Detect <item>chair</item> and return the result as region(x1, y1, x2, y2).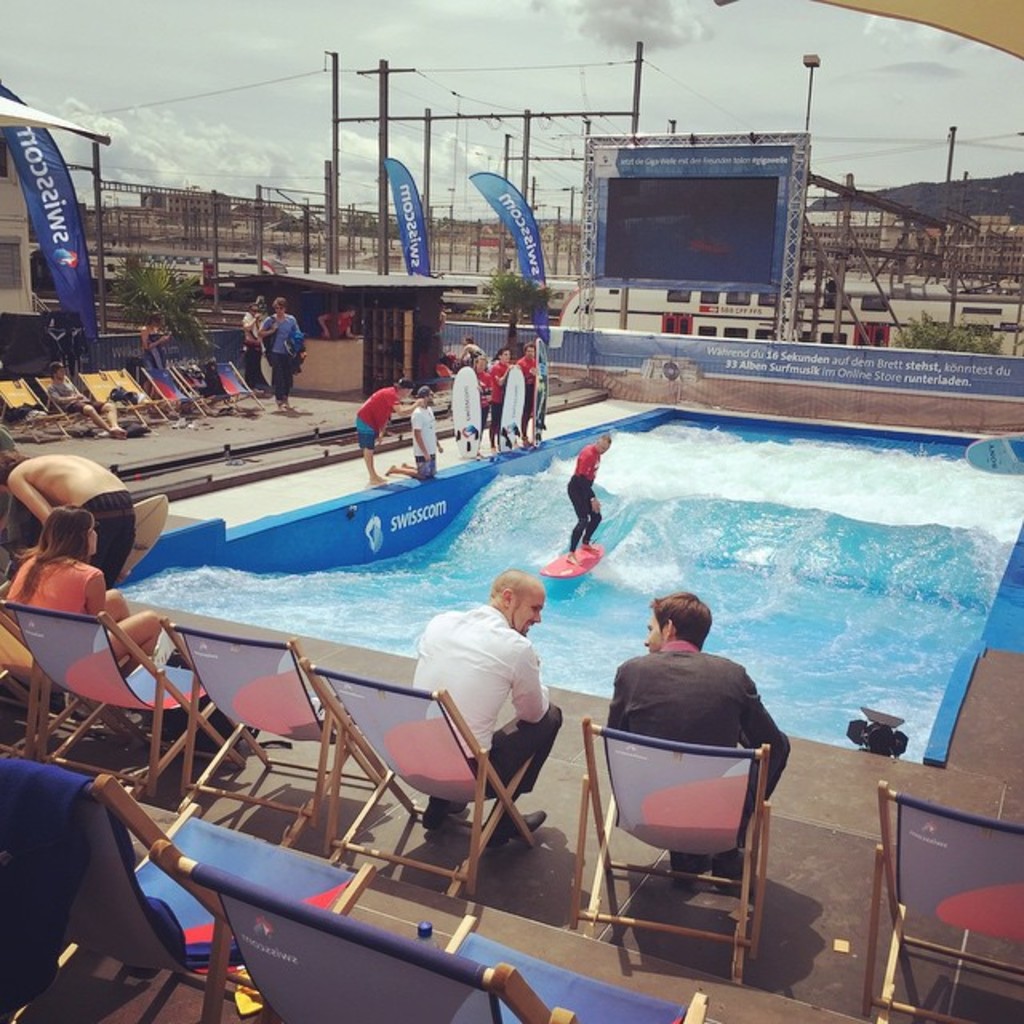
region(187, 368, 229, 421).
